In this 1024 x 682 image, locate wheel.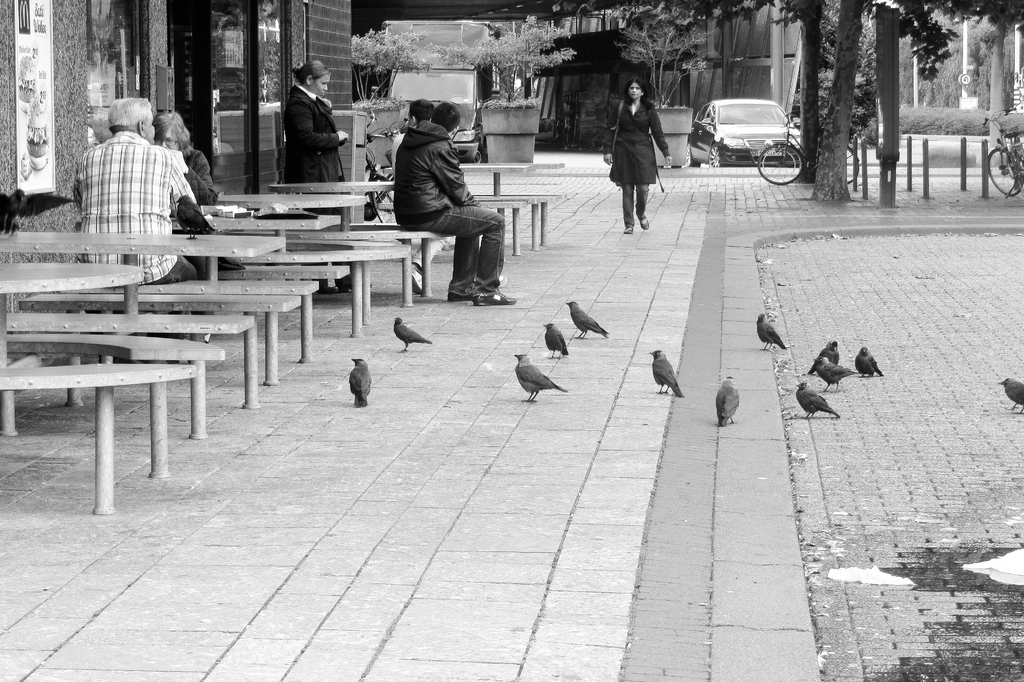
Bounding box: 846 143 862 185.
